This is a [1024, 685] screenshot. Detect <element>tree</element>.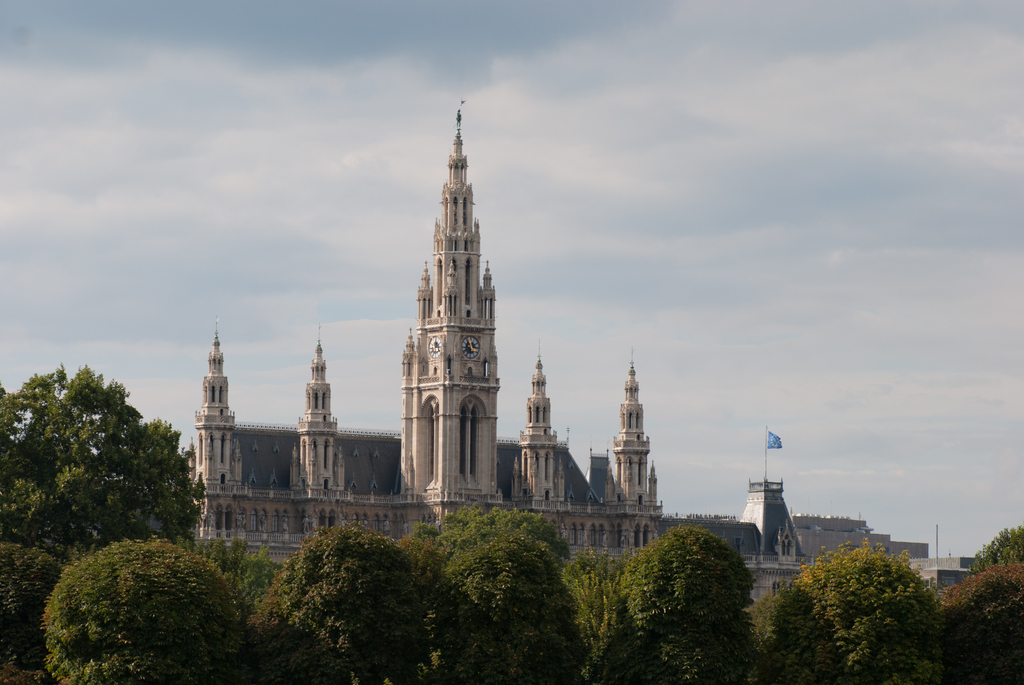
x1=943, y1=564, x2=1023, y2=684.
